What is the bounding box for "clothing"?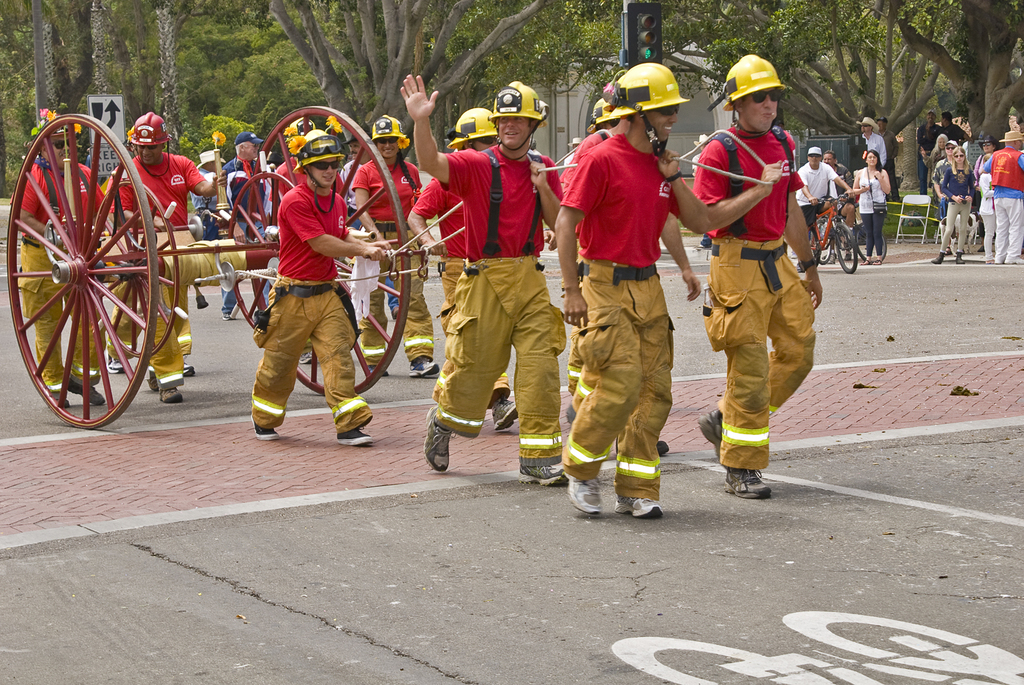
<bbox>982, 145, 1023, 270</bbox>.
